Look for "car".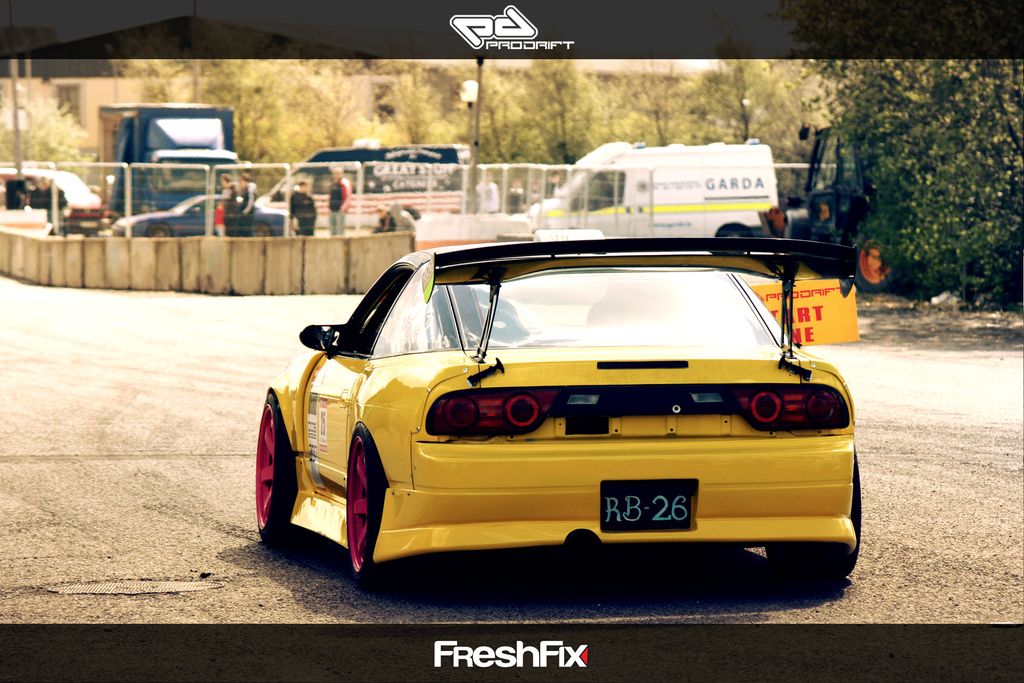
Found: [left=257, top=230, right=865, bottom=593].
